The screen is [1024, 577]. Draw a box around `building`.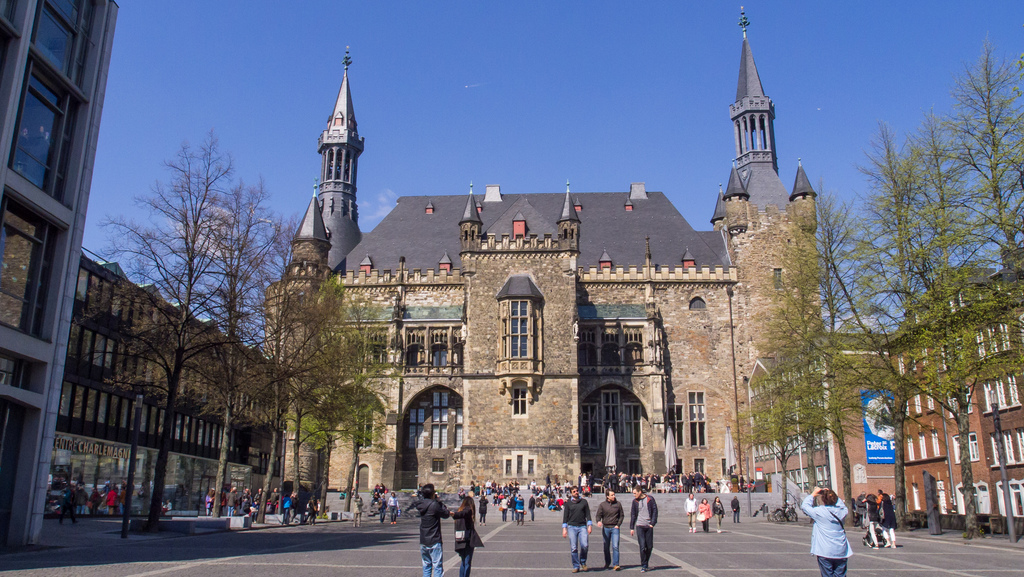
(left=273, top=0, right=835, bottom=509).
